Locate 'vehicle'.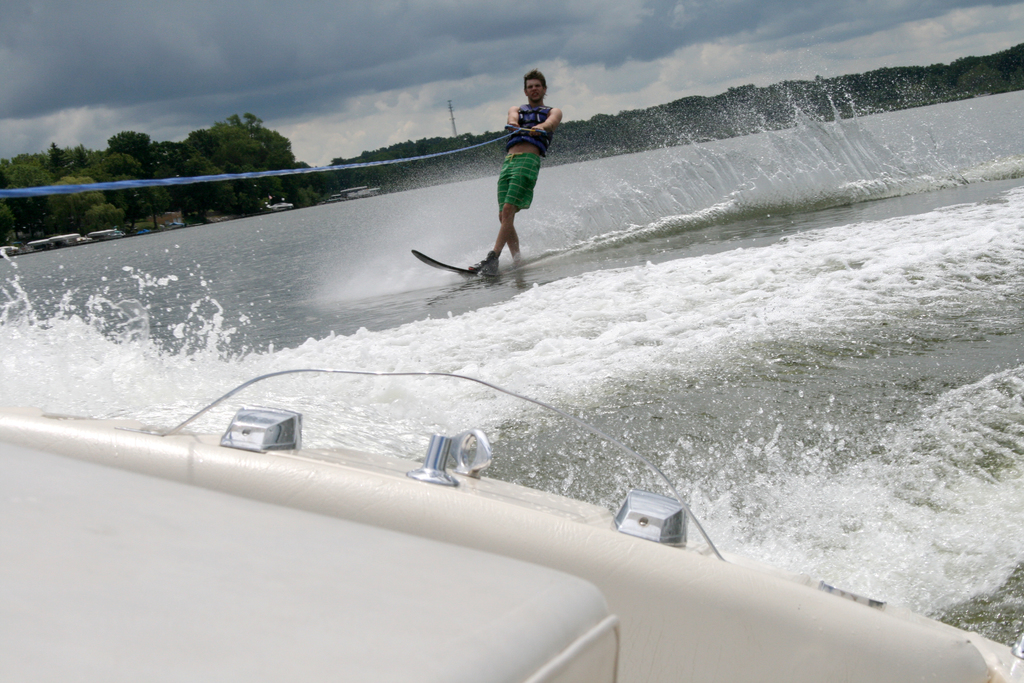
Bounding box: detection(188, 397, 302, 470).
